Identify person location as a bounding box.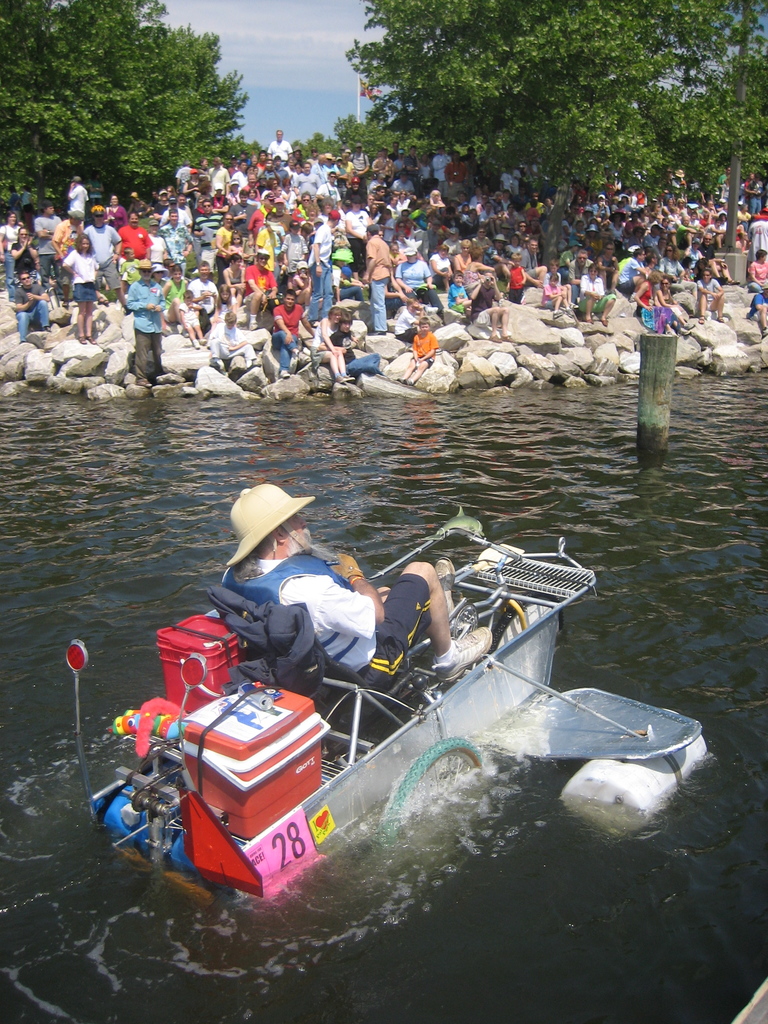
261:129:294:175.
